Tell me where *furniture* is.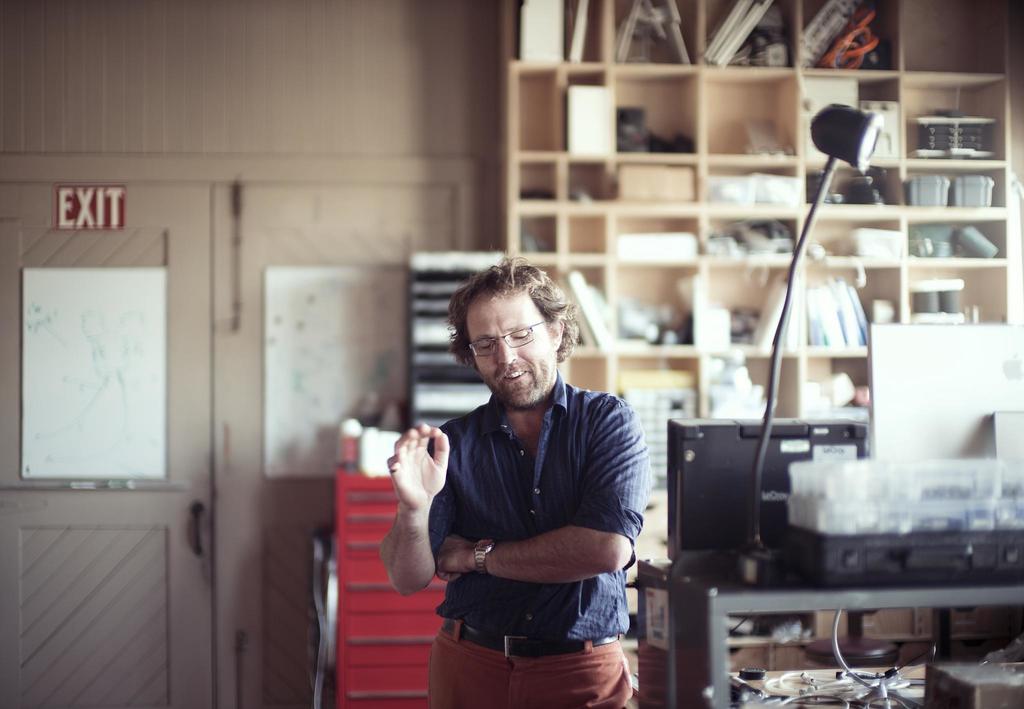
*furniture* is at [left=502, top=0, right=1013, bottom=683].
